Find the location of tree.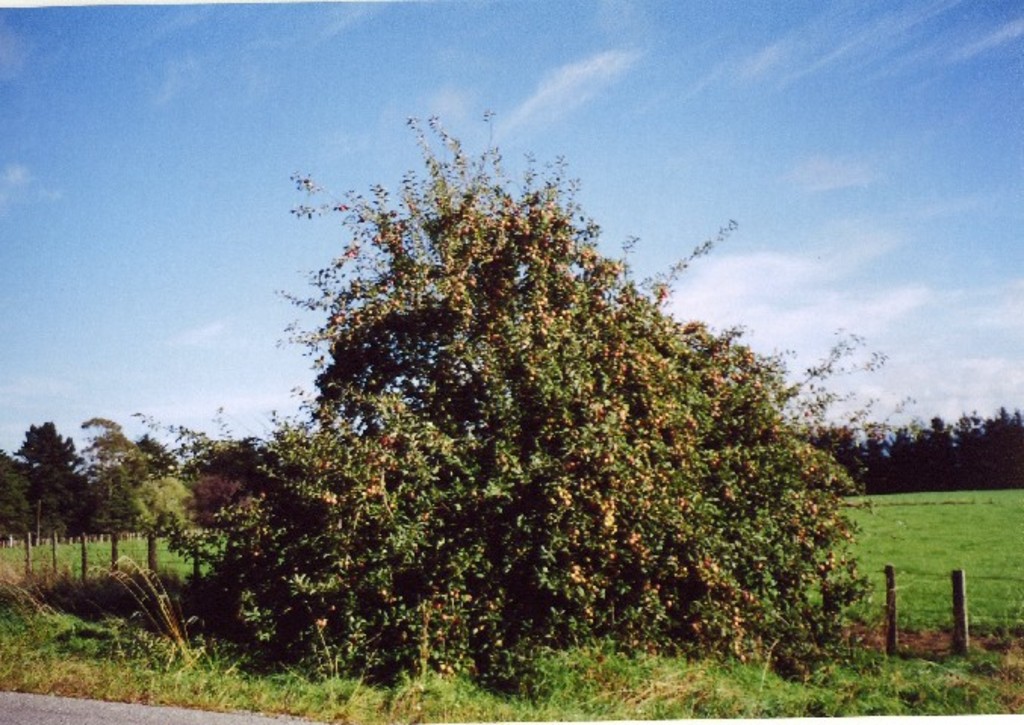
Location: rect(0, 427, 80, 574).
